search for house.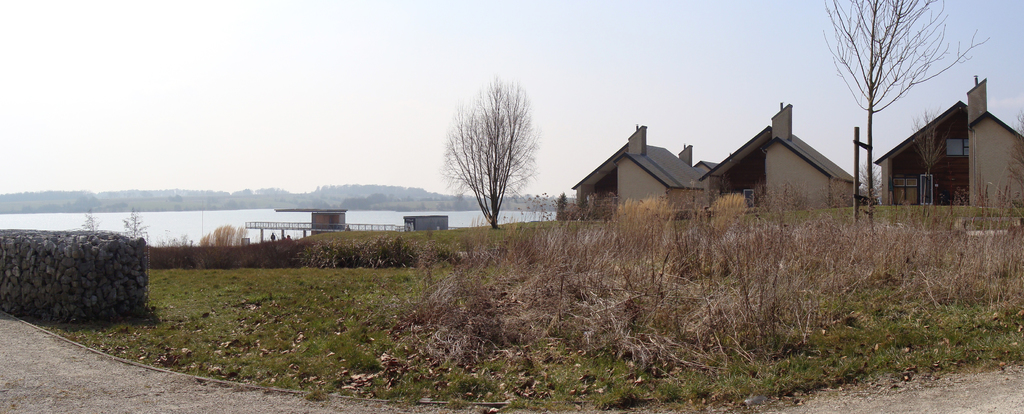
Found at (left=705, top=97, right=855, bottom=209).
